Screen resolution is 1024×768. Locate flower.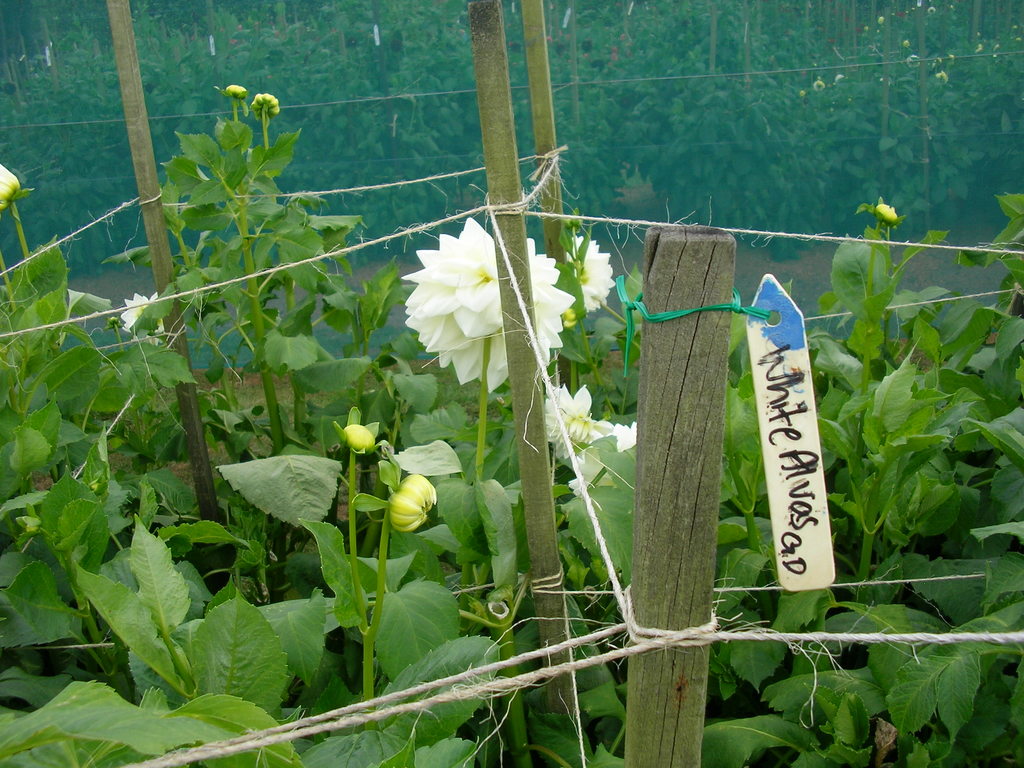
(535, 379, 612, 458).
